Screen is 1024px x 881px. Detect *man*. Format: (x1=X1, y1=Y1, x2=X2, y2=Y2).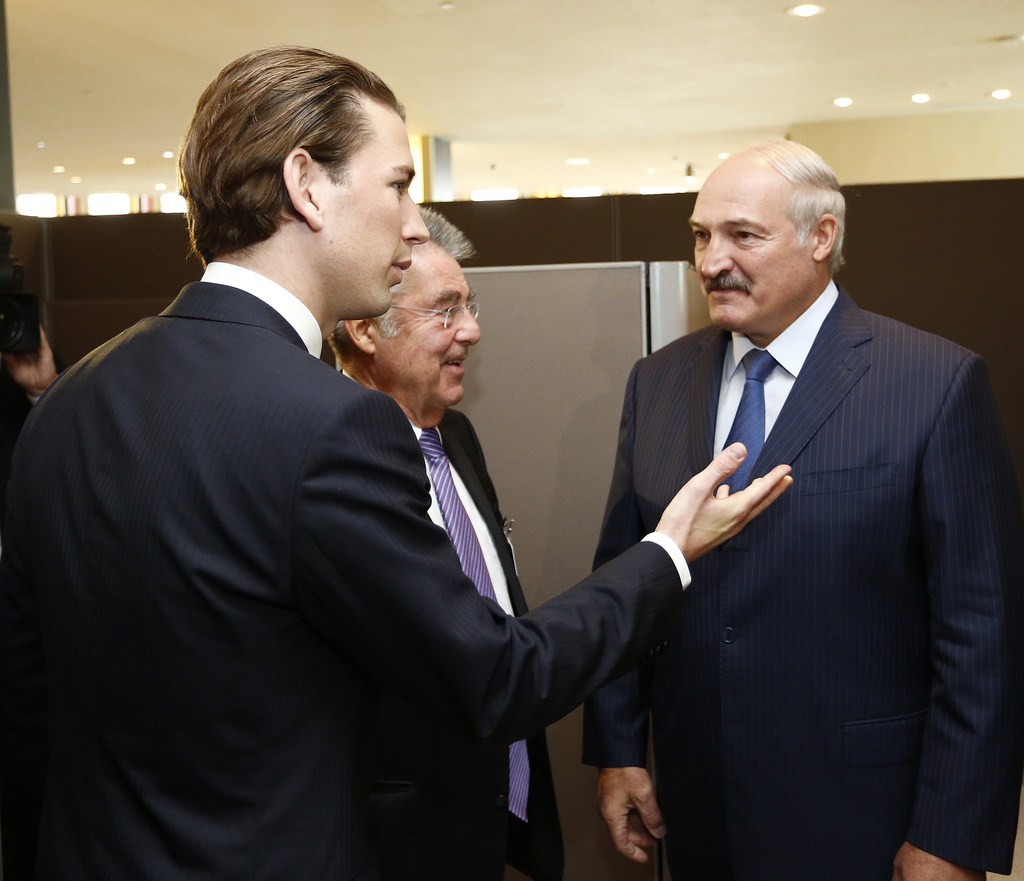
(x1=580, y1=137, x2=1023, y2=880).
